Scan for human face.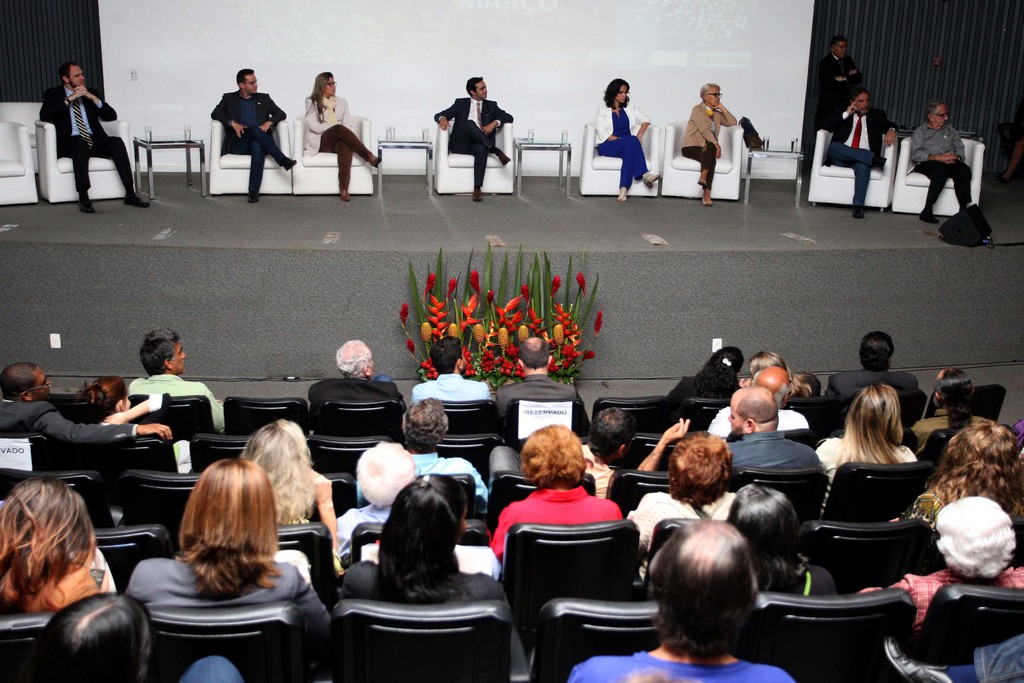
Scan result: <bbox>932, 105, 948, 128</bbox>.
